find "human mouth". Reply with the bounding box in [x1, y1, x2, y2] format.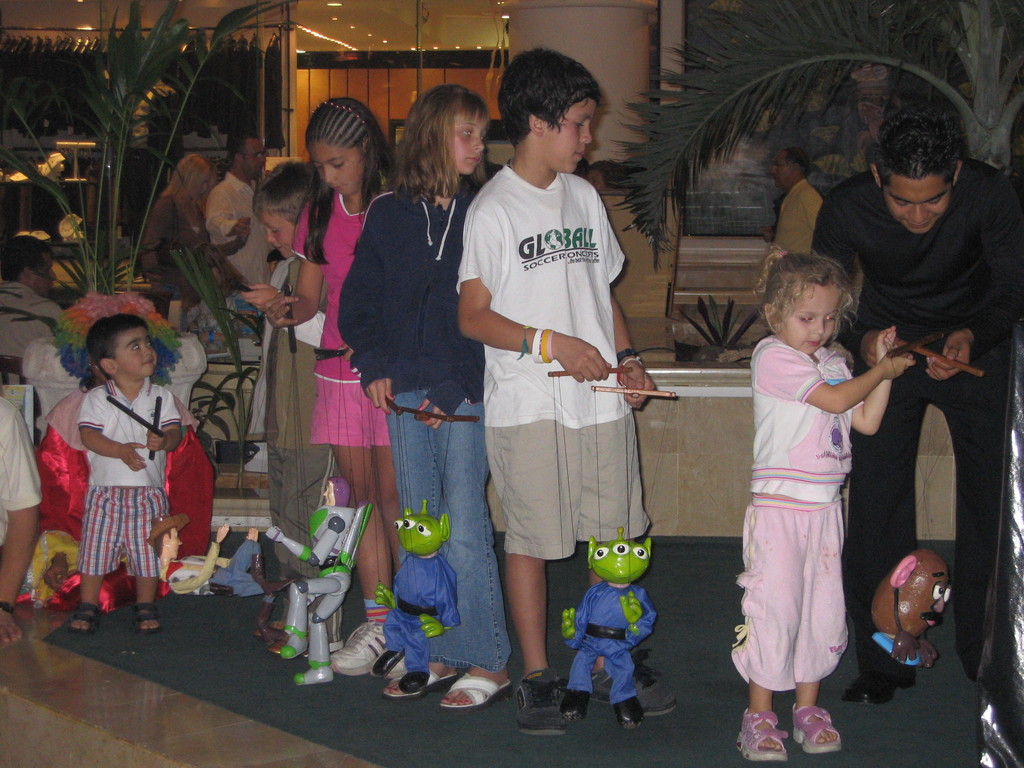
[461, 159, 480, 161].
